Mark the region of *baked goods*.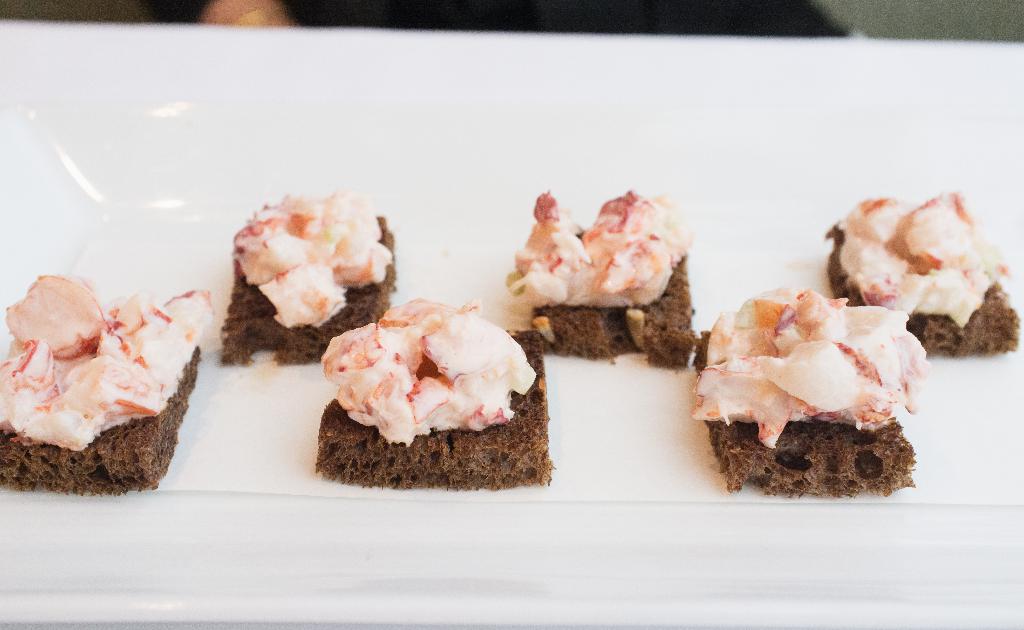
Region: x1=689 y1=280 x2=934 y2=497.
